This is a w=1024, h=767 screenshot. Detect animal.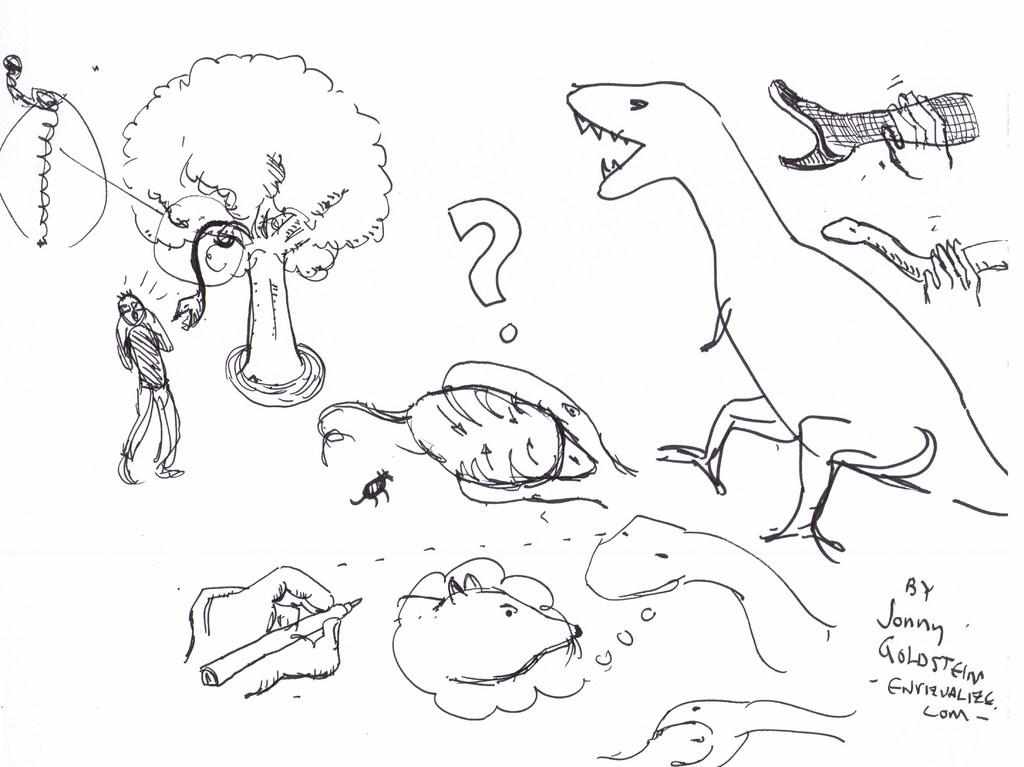
x1=440 y1=362 x2=636 y2=507.
